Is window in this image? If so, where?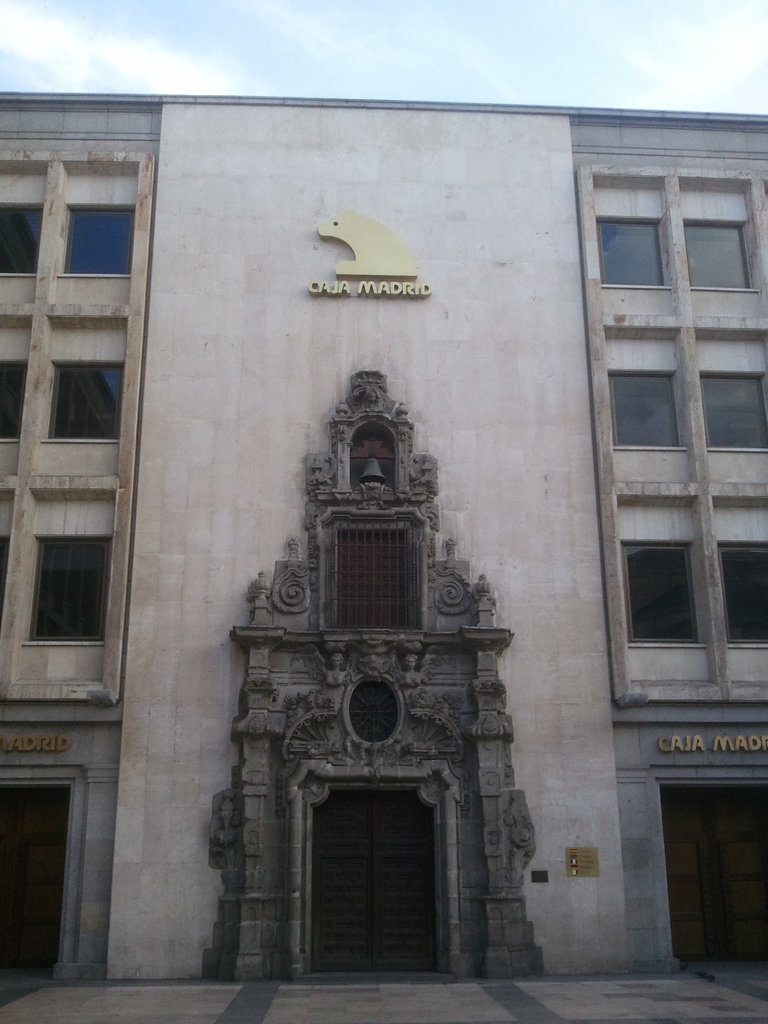
Yes, at region(0, 202, 38, 281).
